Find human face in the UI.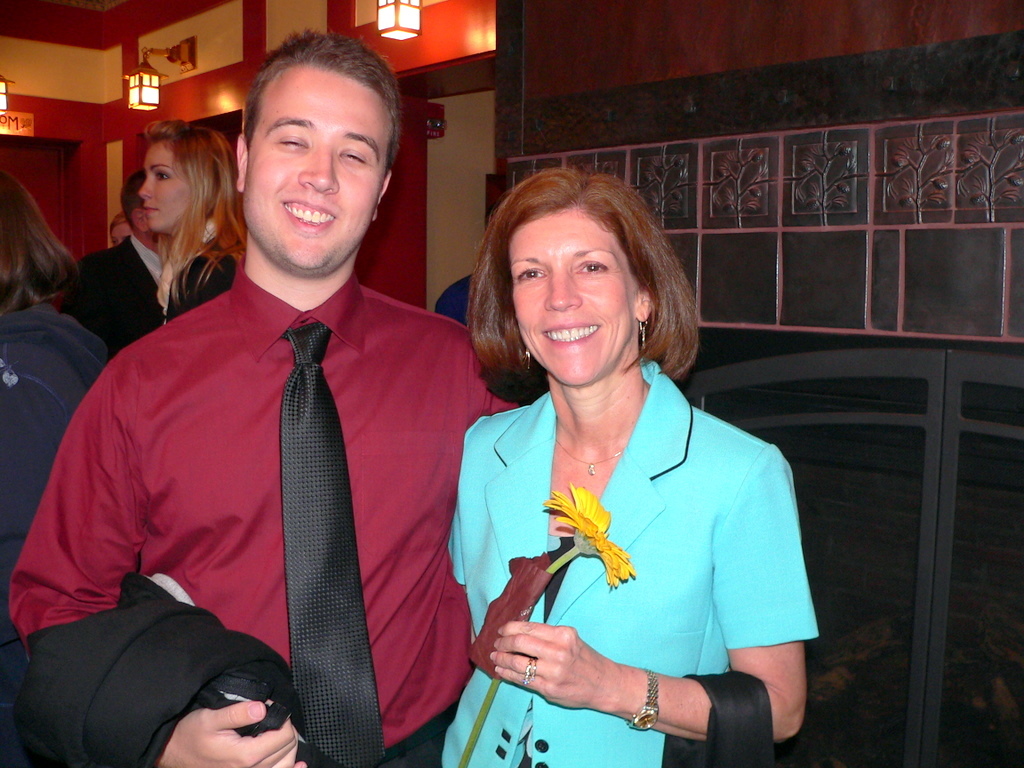
UI element at l=513, t=218, r=639, b=388.
